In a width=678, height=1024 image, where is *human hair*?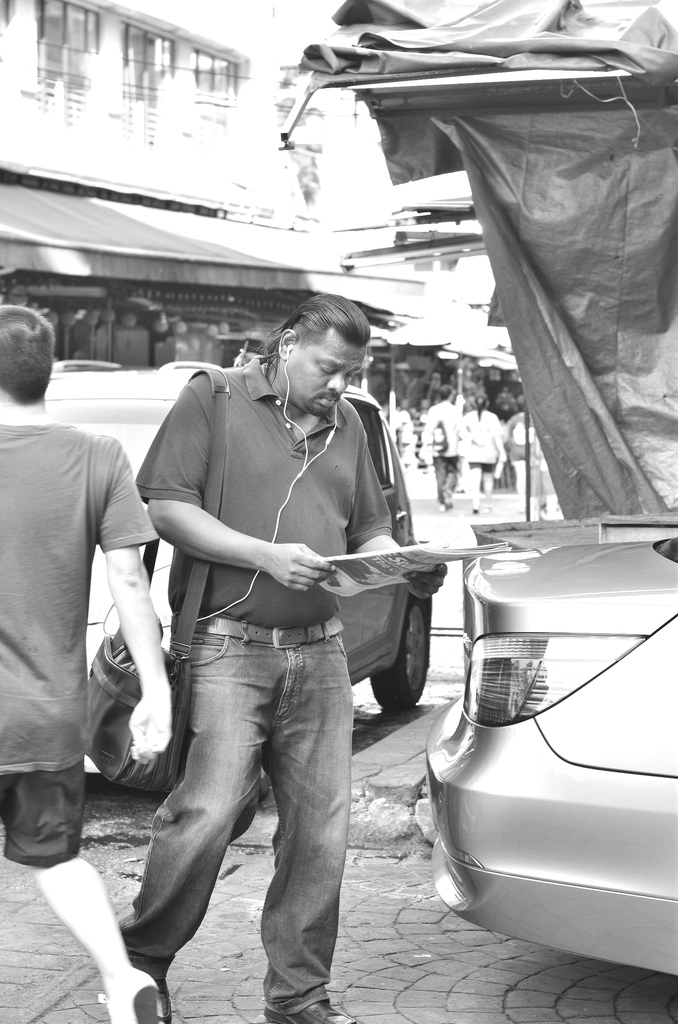
<box>476,393,486,423</box>.
